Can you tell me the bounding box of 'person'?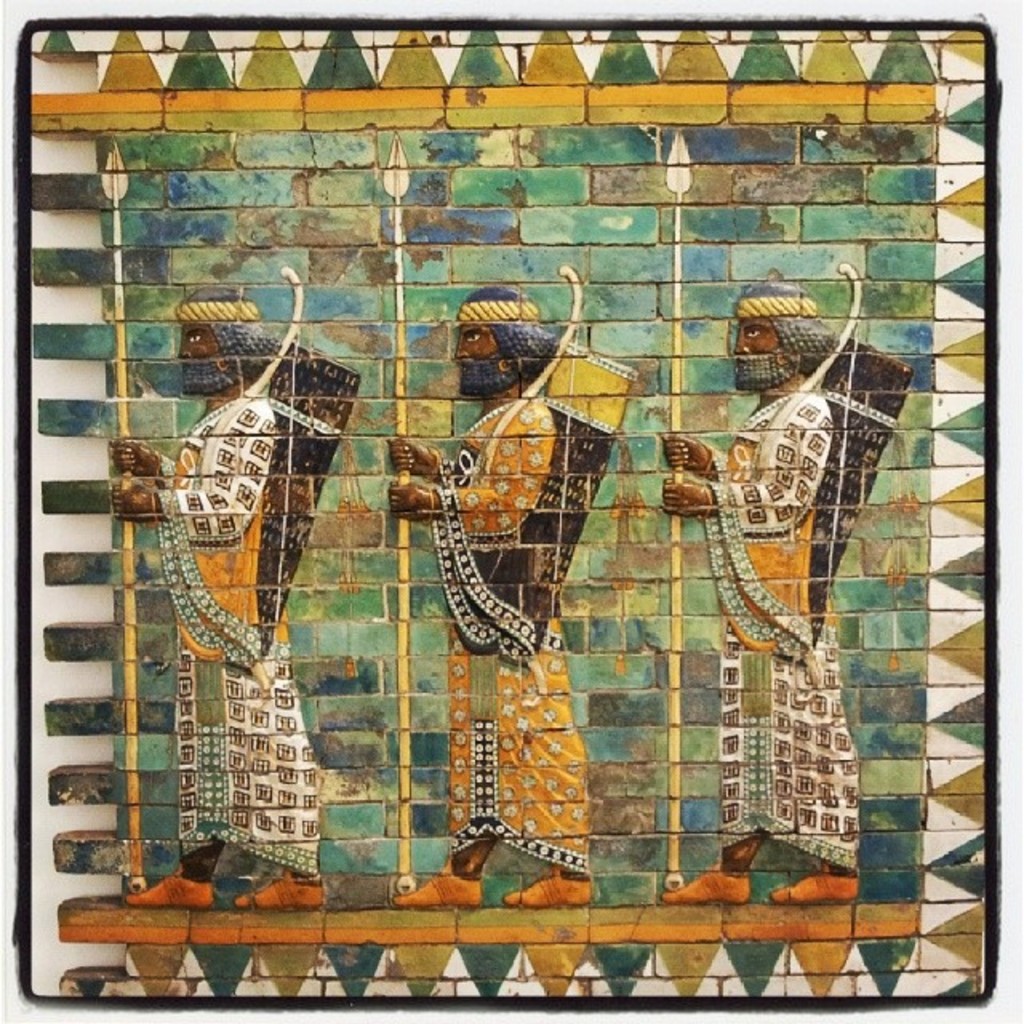
<region>106, 278, 331, 917</region>.
